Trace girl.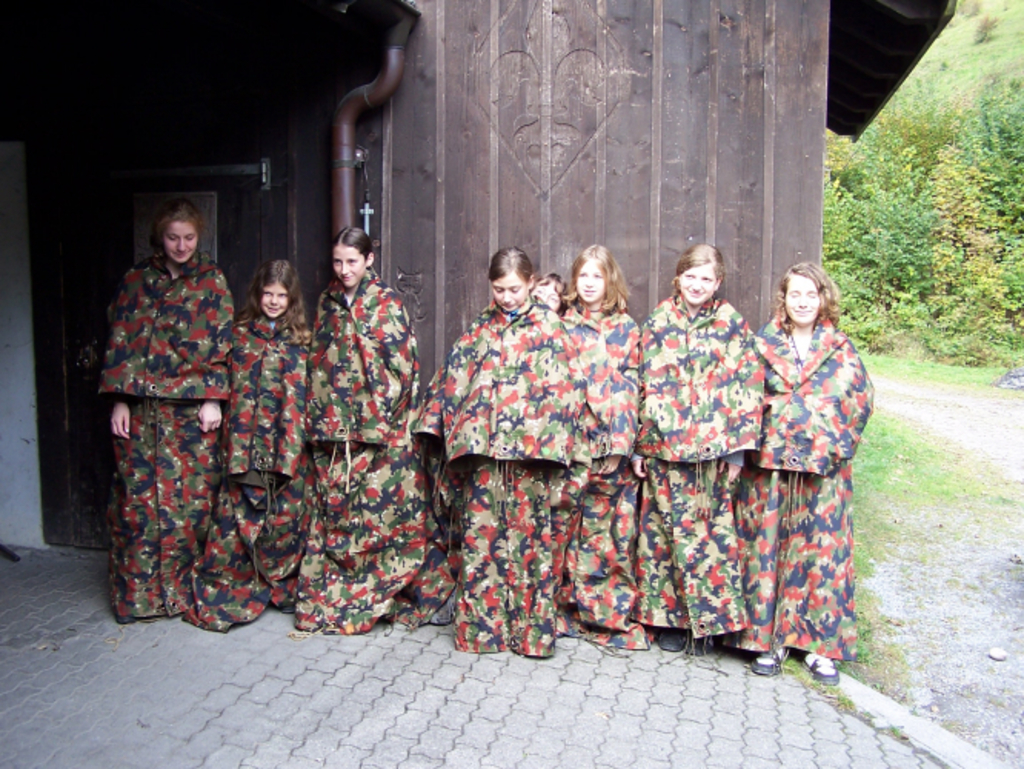
Traced to [x1=92, y1=192, x2=875, y2=689].
